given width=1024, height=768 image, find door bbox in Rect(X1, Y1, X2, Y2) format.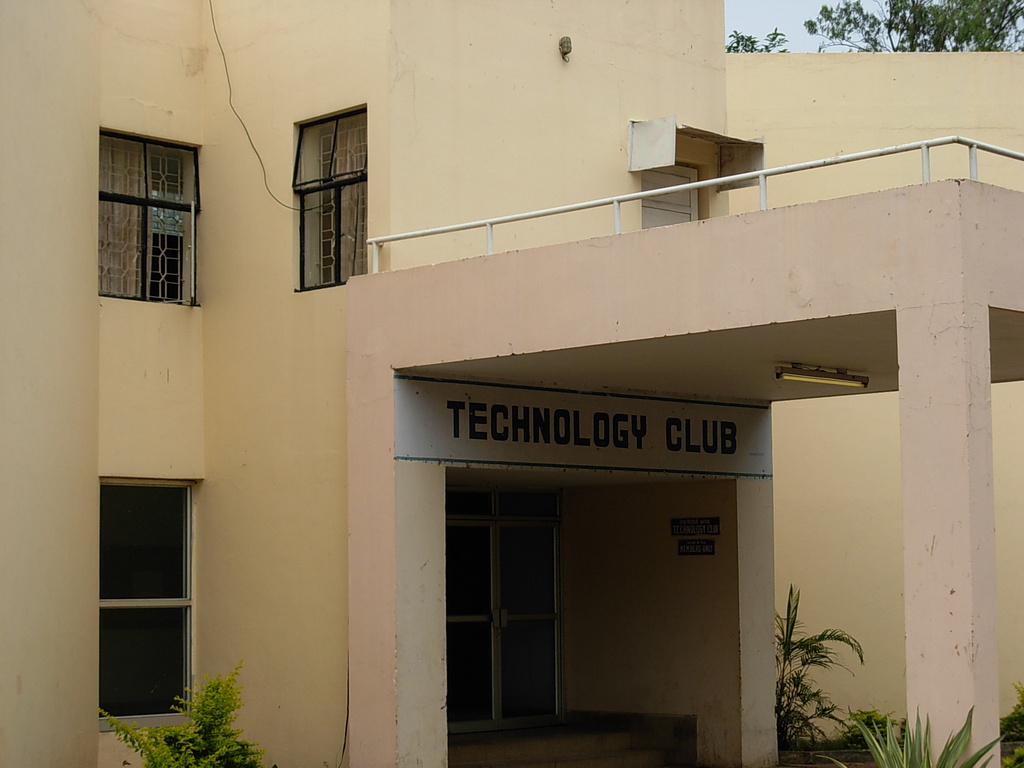
Rect(492, 524, 568, 732).
